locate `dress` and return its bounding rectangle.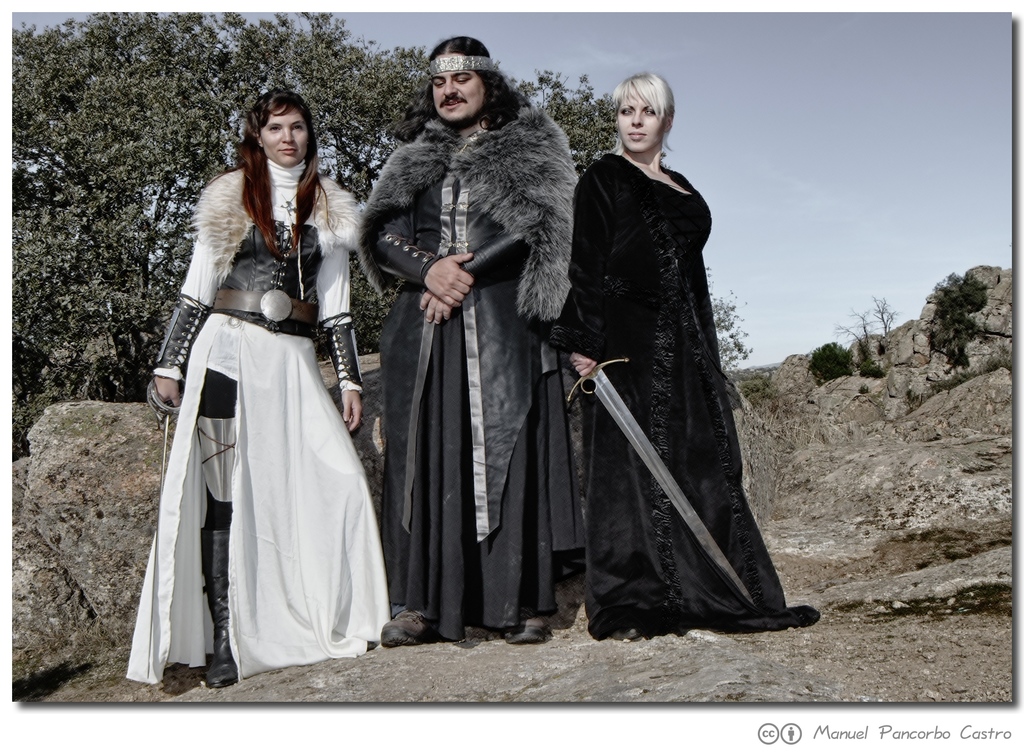
box(550, 153, 821, 636).
